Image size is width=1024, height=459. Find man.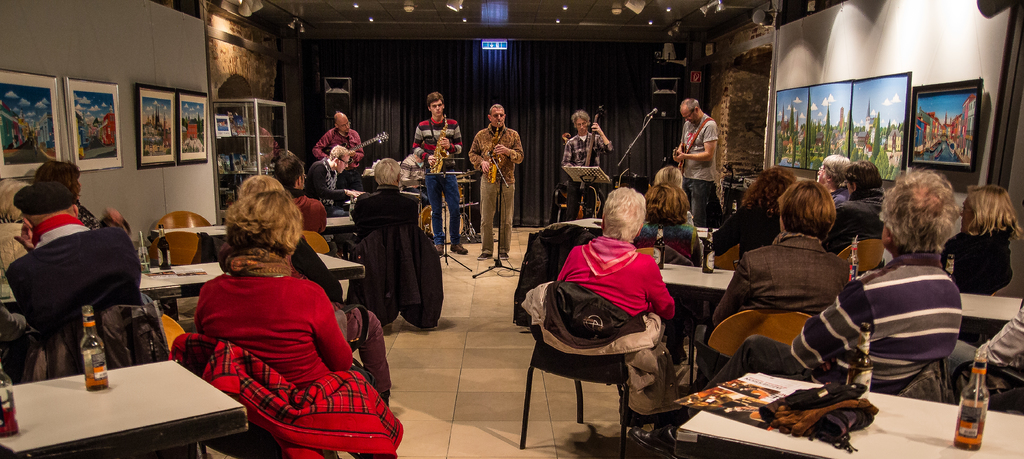
l=467, t=102, r=527, b=250.
